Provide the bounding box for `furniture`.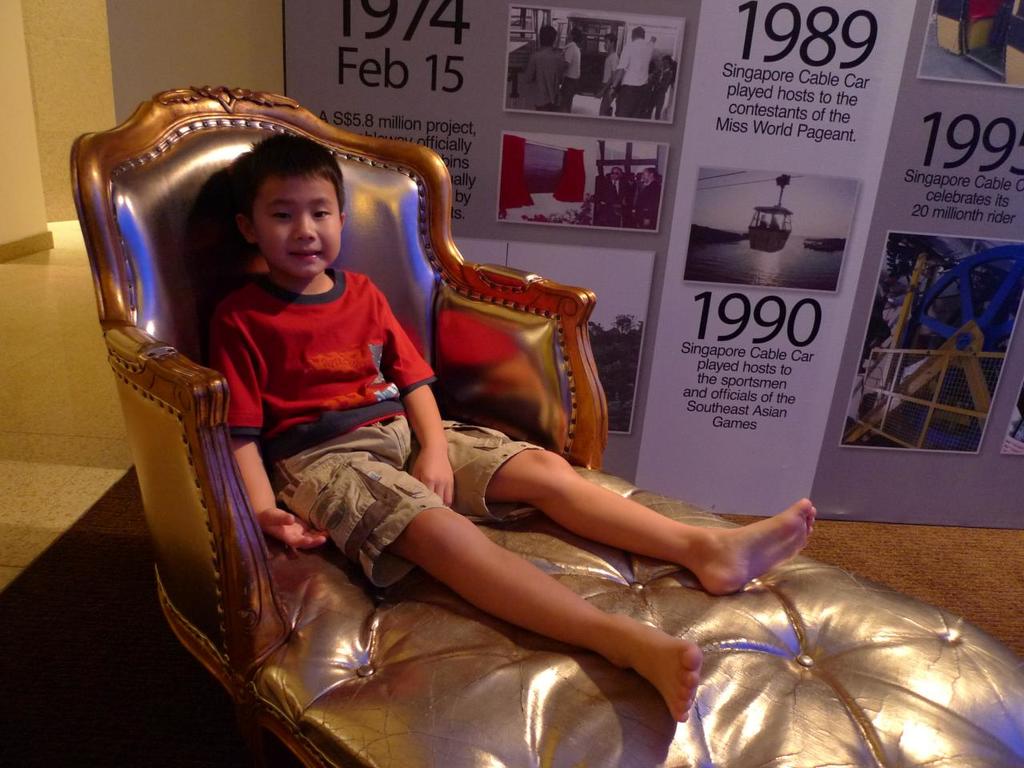
select_region(71, 84, 1023, 767).
